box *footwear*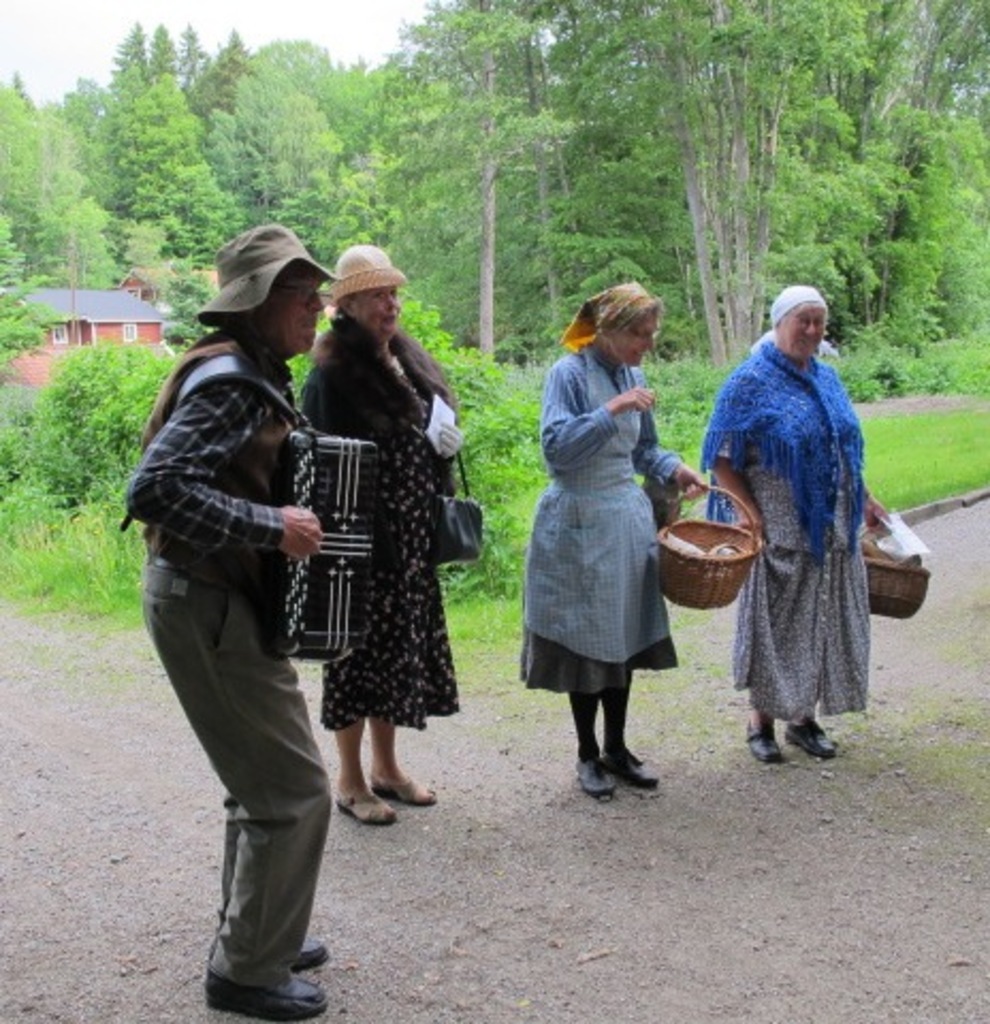
<box>205,971,324,1020</box>
